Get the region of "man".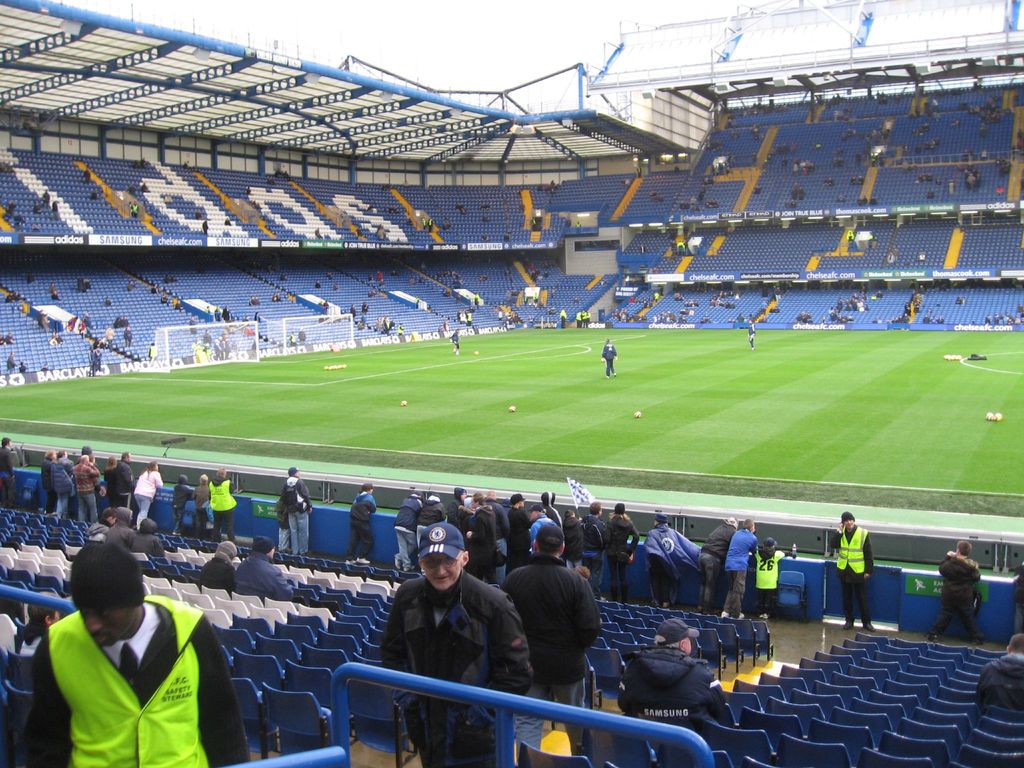
bbox=(616, 620, 731, 745).
